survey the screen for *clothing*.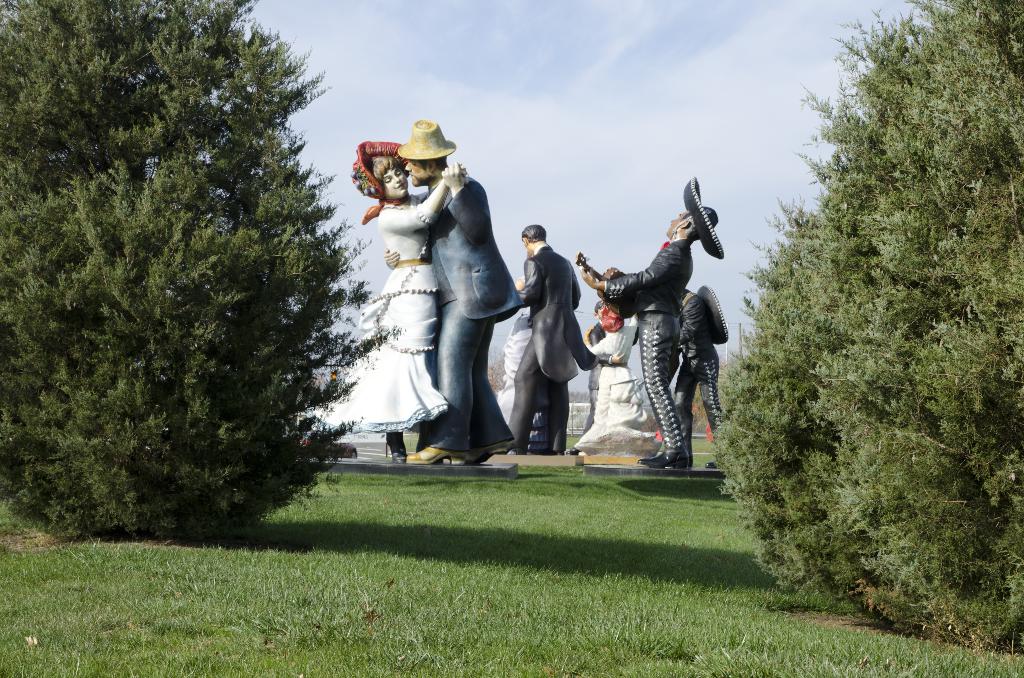
Survey found: bbox=(583, 216, 694, 471).
